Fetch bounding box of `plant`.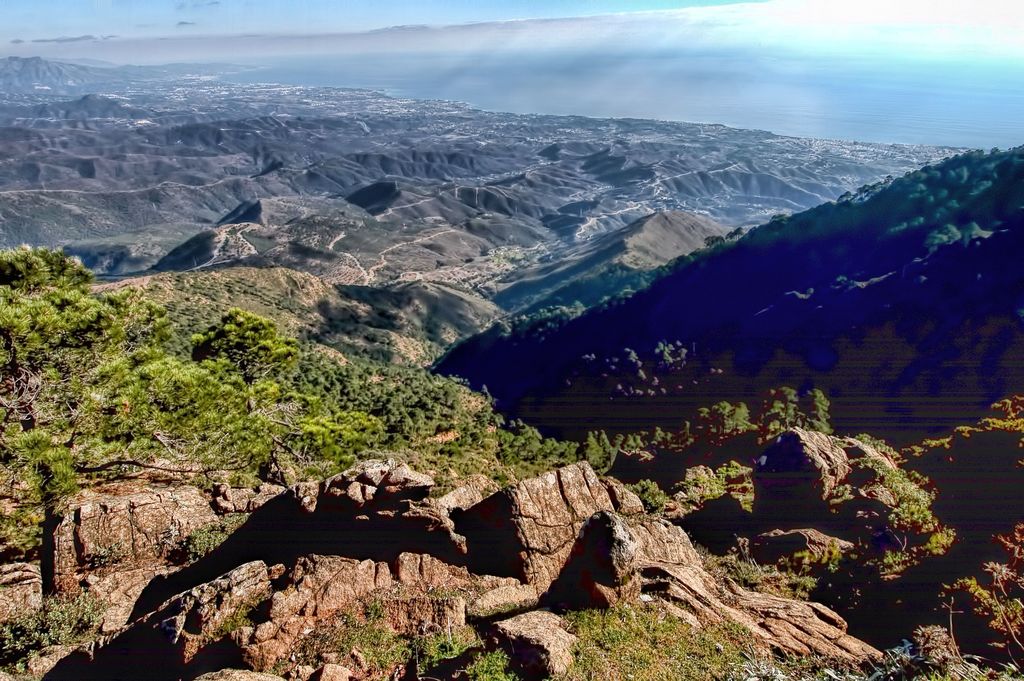
Bbox: 0,239,459,542.
